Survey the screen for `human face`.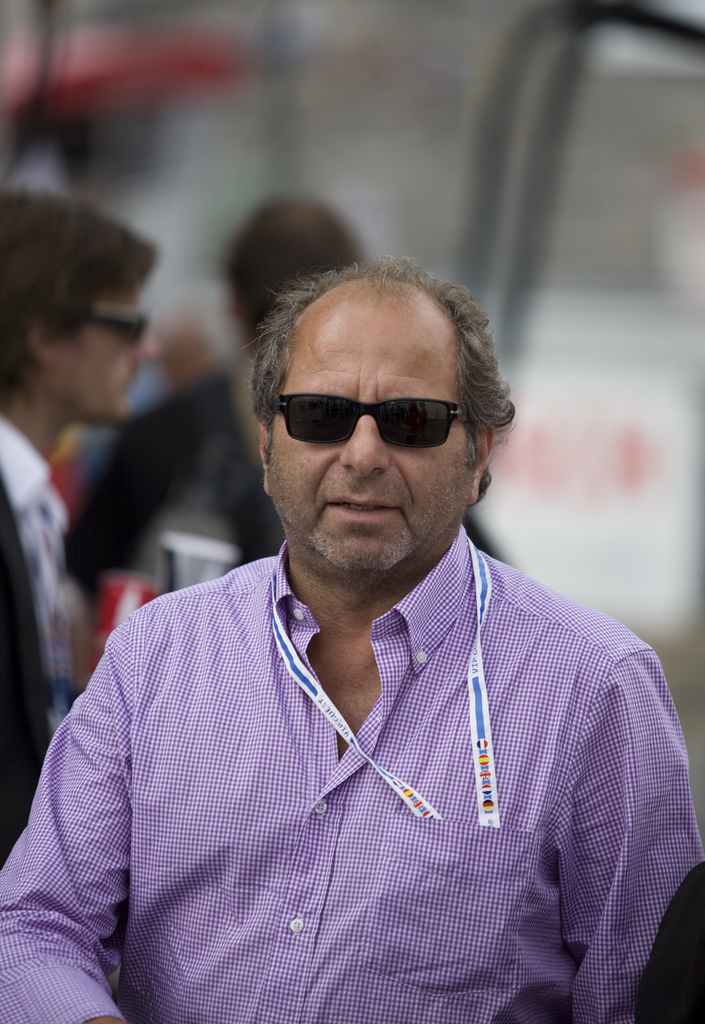
Survey found: BBox(47, 284, 163, 428).
